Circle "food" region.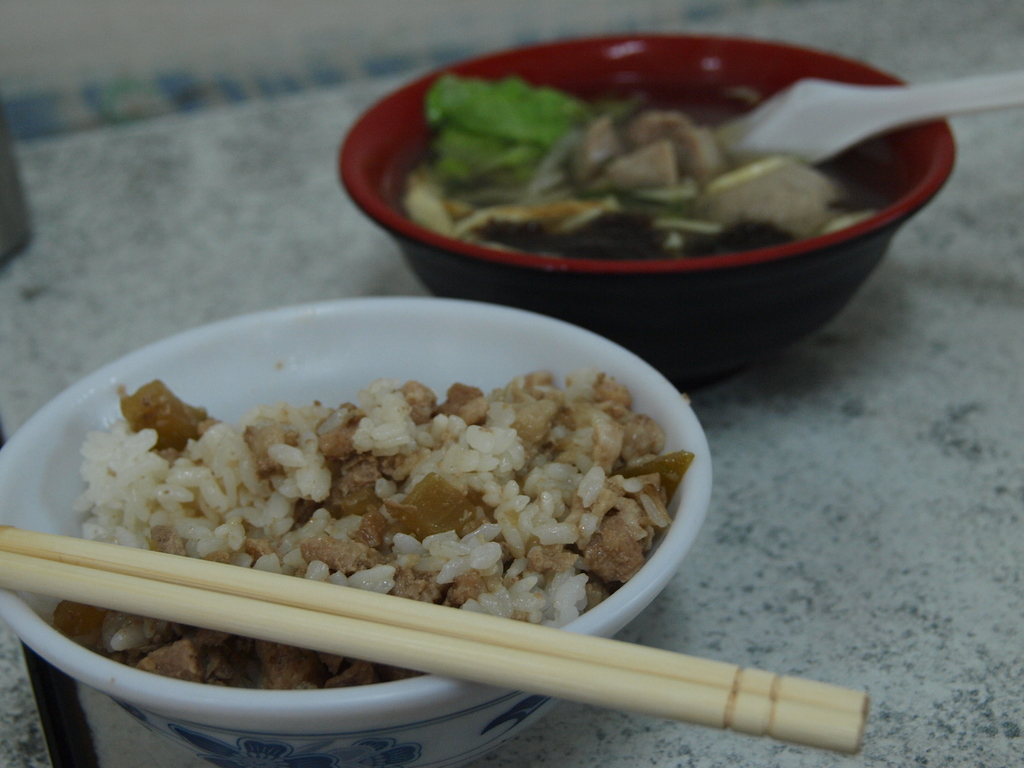
Region: rect(404, 72, 893, 260).
